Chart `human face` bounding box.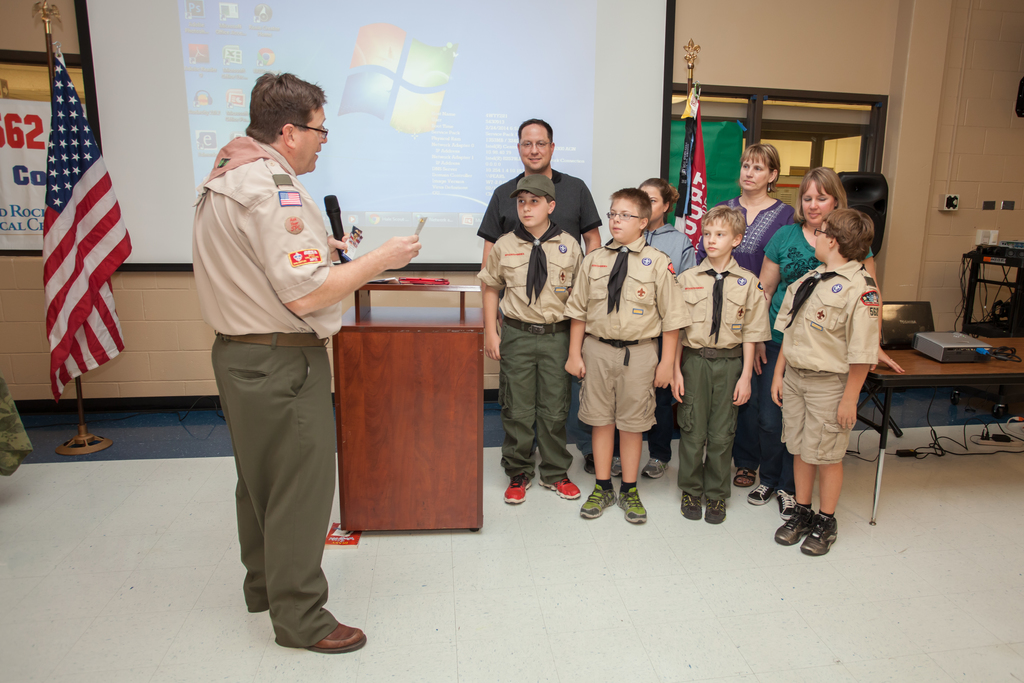
Charted: detection(812, 219, 833, 253).
